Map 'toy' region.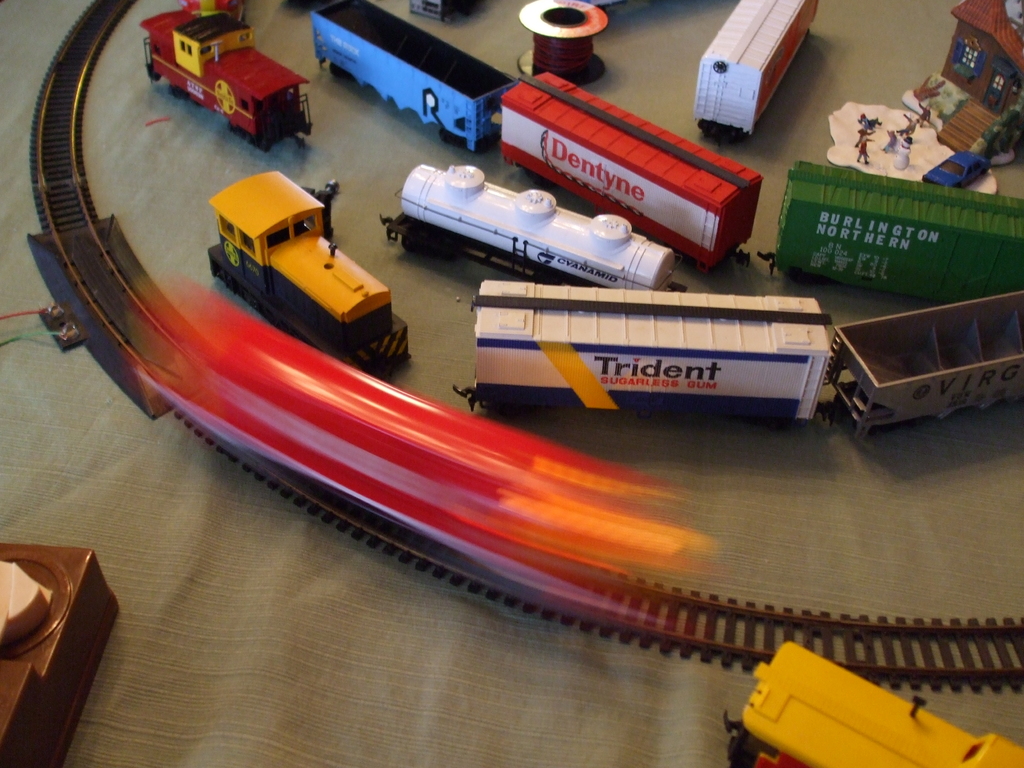
Mapped to <region>138, 0, 320, 146</region>.
